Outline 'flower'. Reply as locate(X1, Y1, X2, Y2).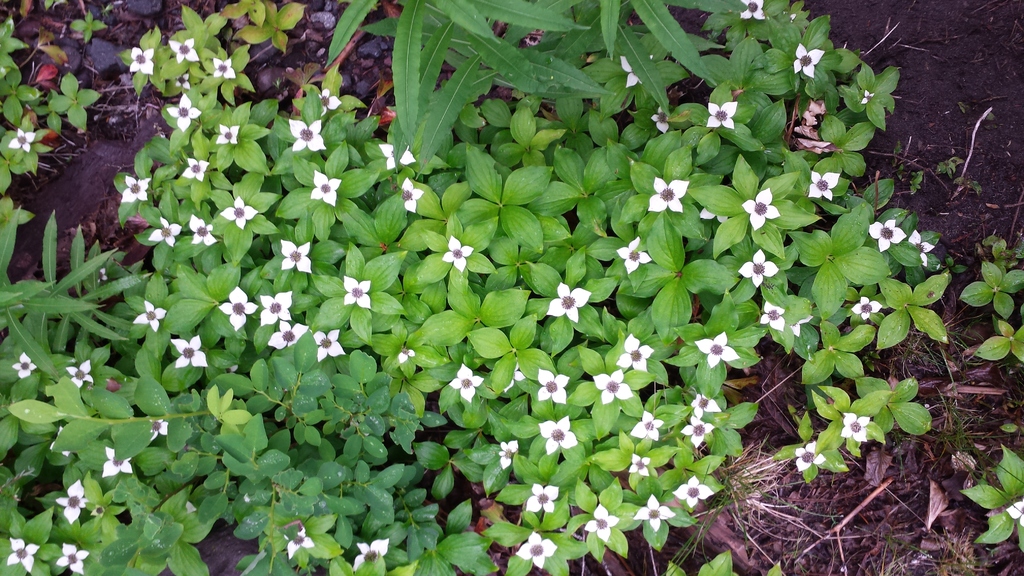
locate(626, 453, 656, 474).
